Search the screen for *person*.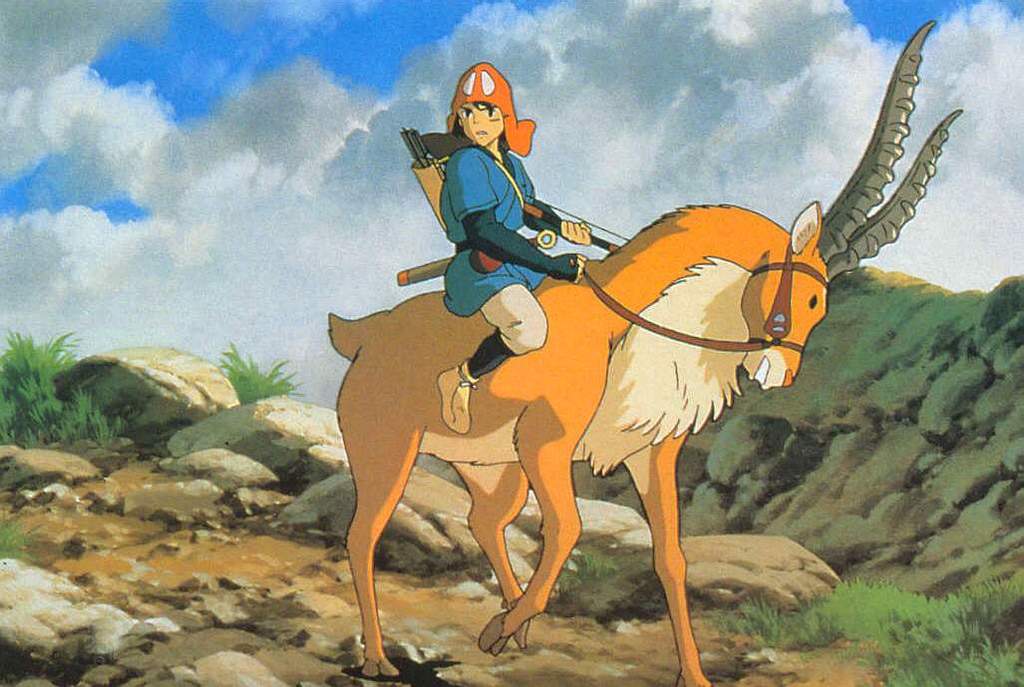
Found at [437,66,588,429].
